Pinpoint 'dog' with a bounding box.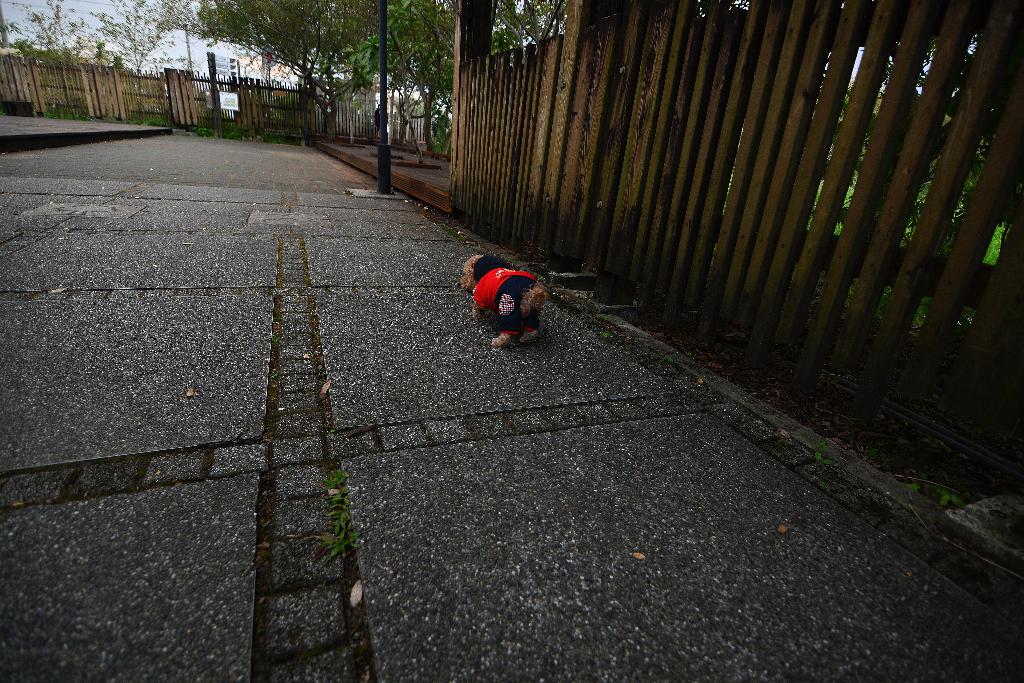
crop(459, 258, 550, 349).
